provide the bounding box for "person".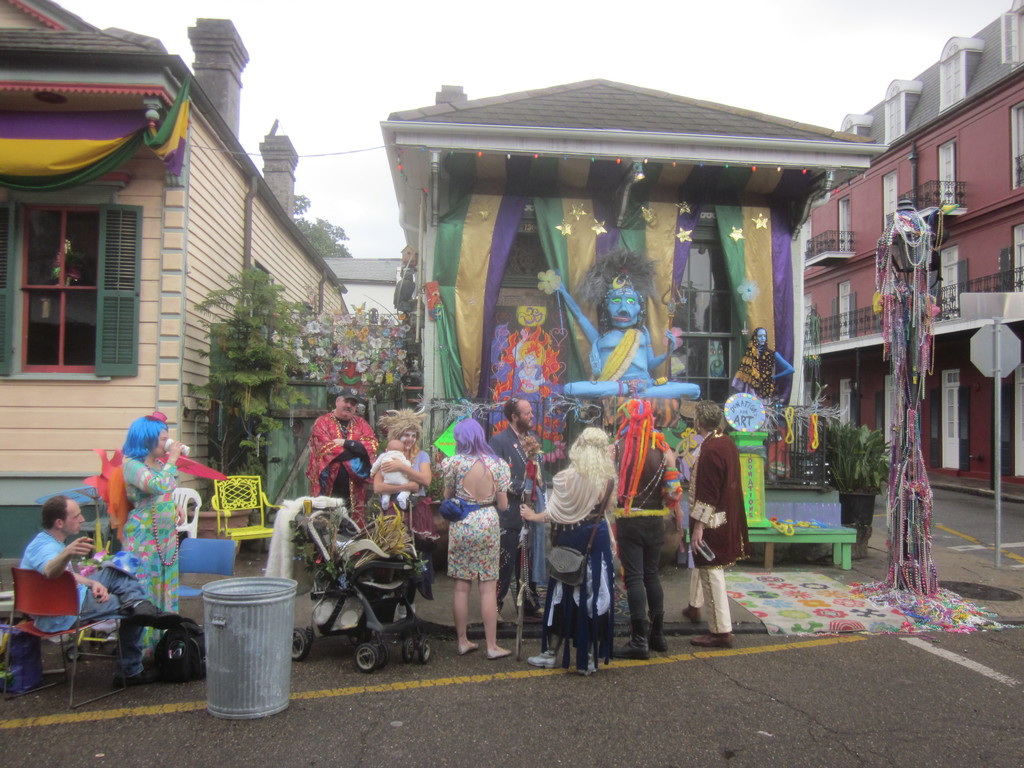
bbox=[609, 393, 684, 657].
